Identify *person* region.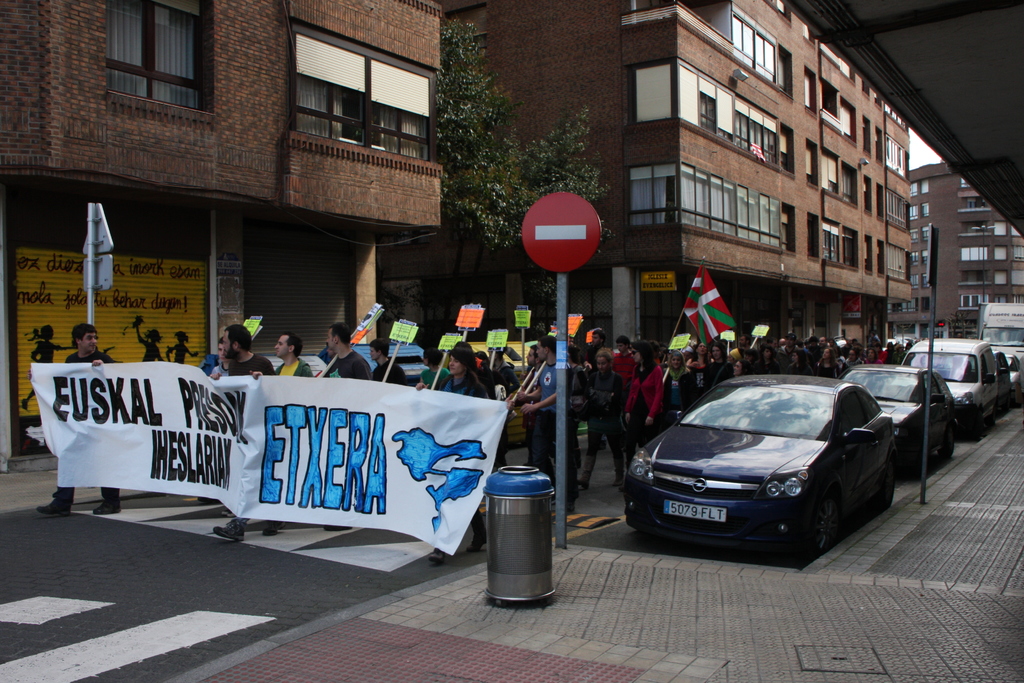
Region: box(612, 335, 636, 451).
